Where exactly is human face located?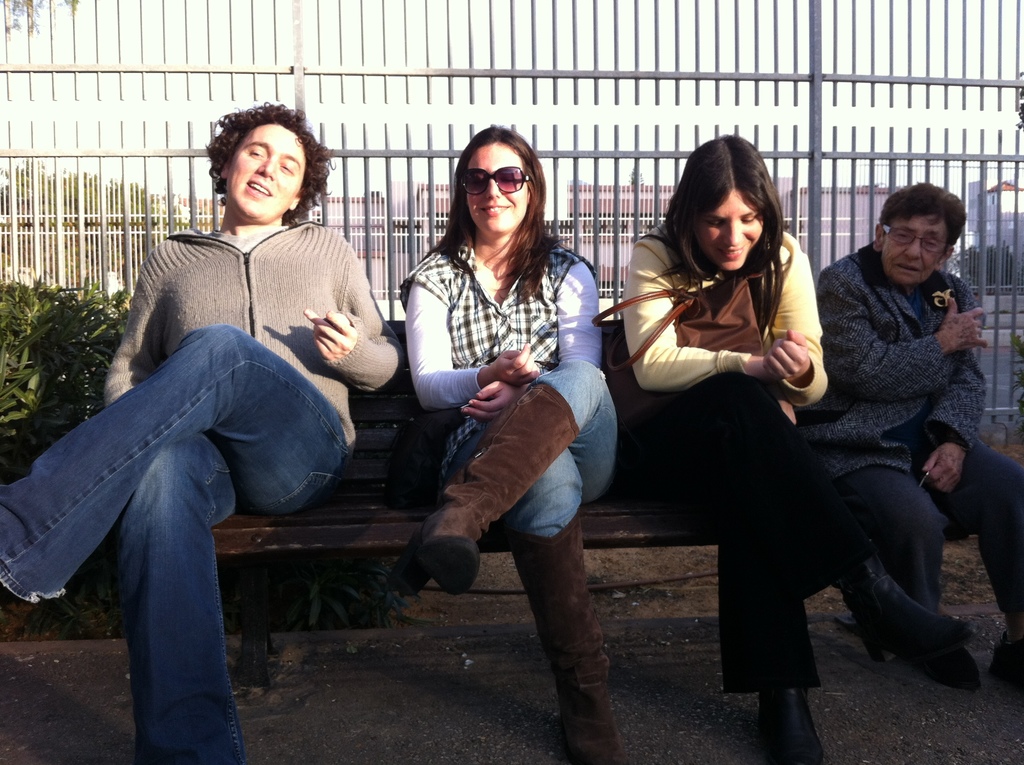
Its bounding box is (884, 214, 945, 282).
